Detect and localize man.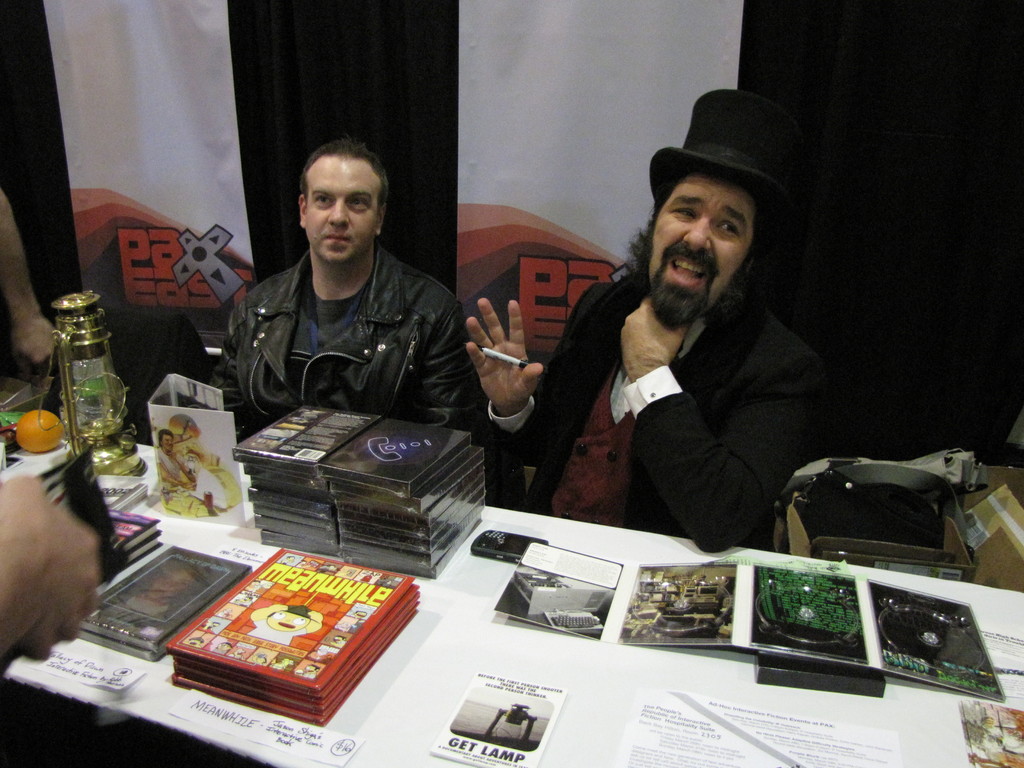
Localized at rect(470, 164, 849, 559).
